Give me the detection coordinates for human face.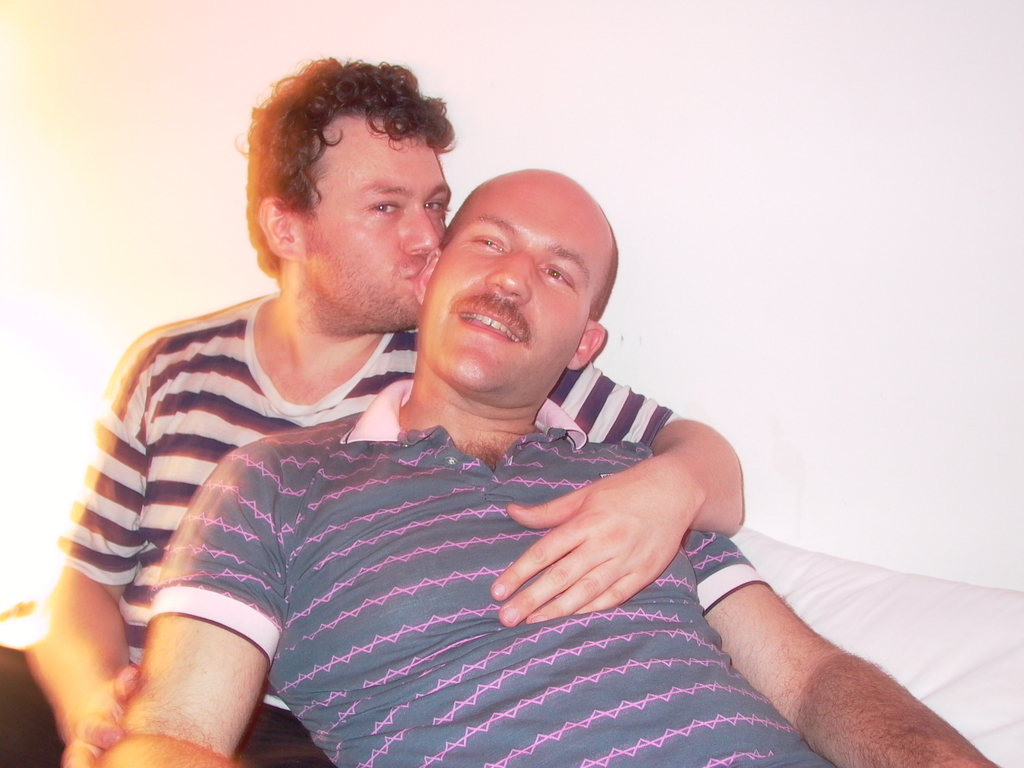
294/113/448/324.
